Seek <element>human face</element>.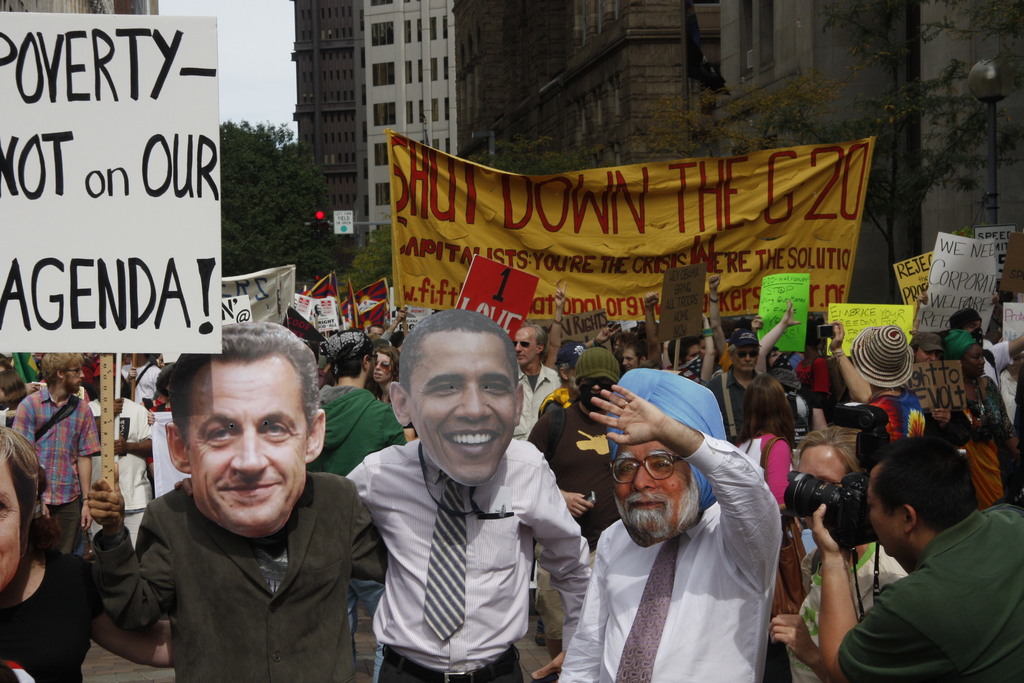
locate(962, 345, 984, 377).
